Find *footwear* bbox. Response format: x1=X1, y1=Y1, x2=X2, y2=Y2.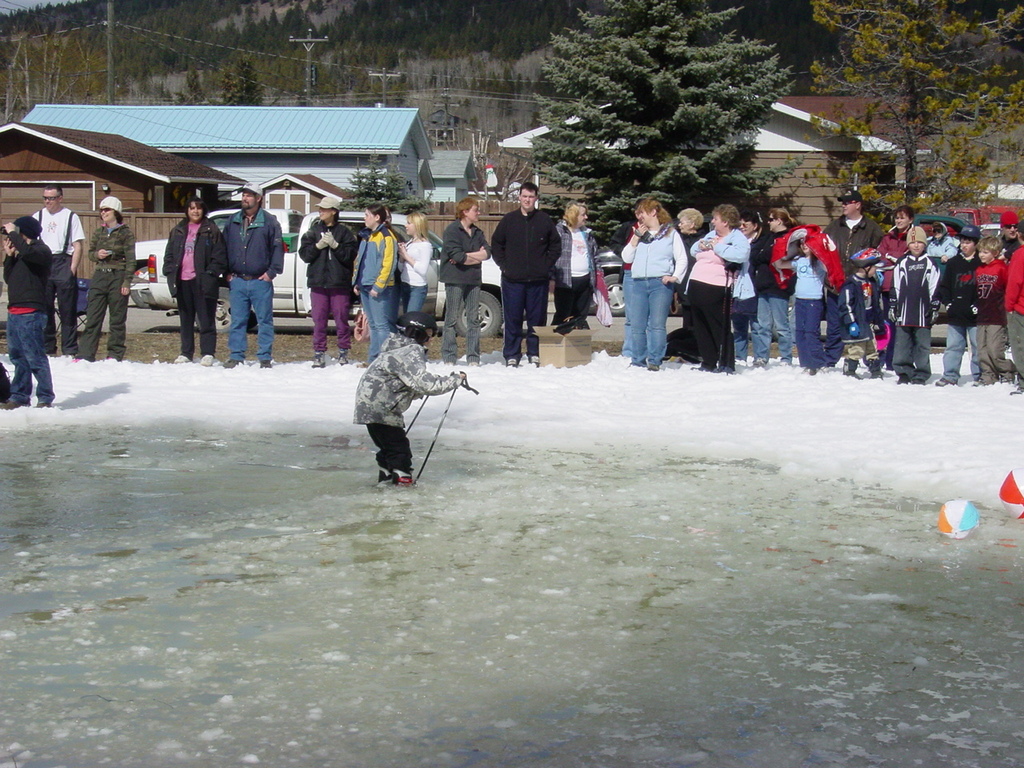
x1=688, y1=362, x2=704, y2=370.
